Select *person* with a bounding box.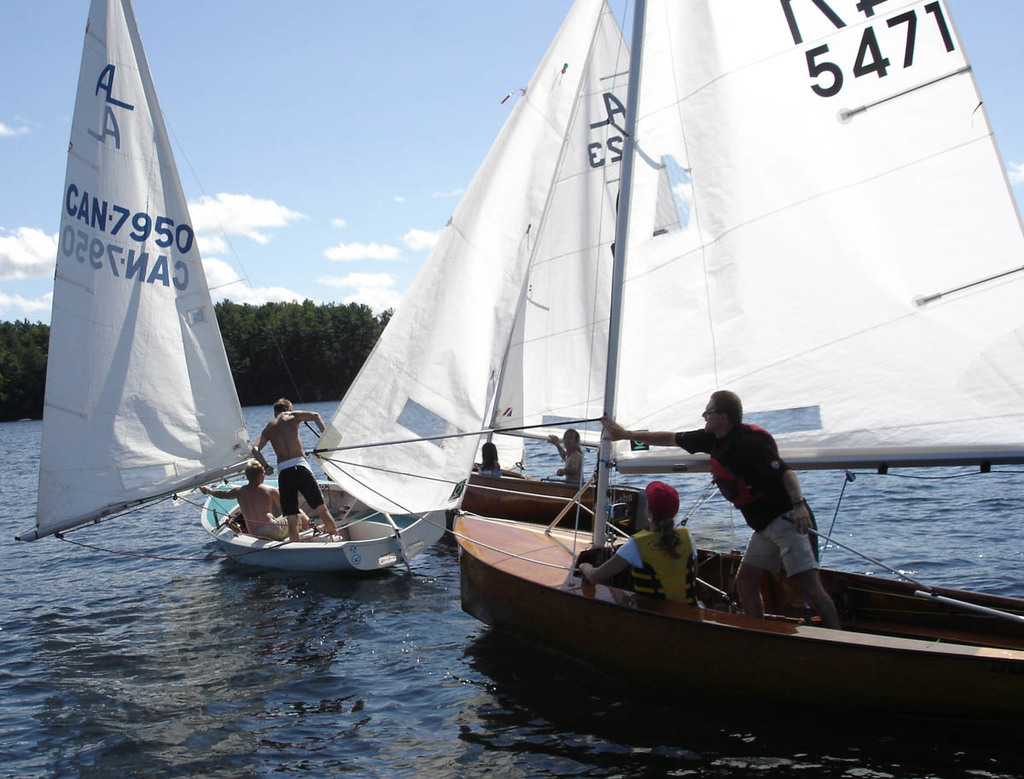
<box>575,483,697,616</box>.
